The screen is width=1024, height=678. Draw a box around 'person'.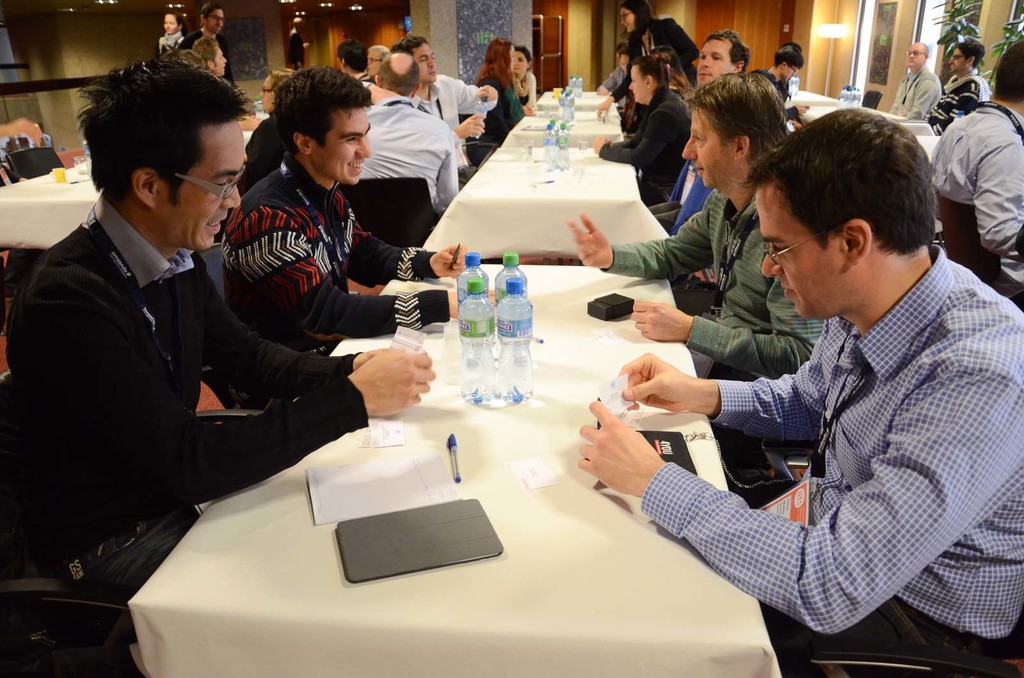
[470, 32, 533, 137].
